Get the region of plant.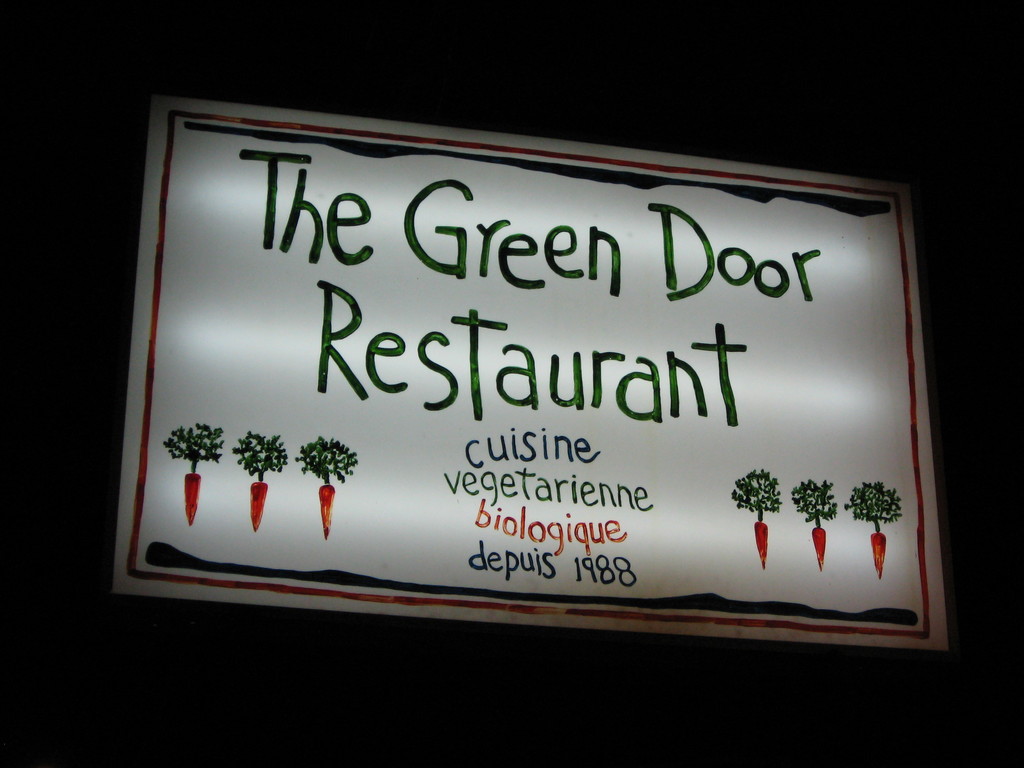
box=[293, 435, 367, 479].
